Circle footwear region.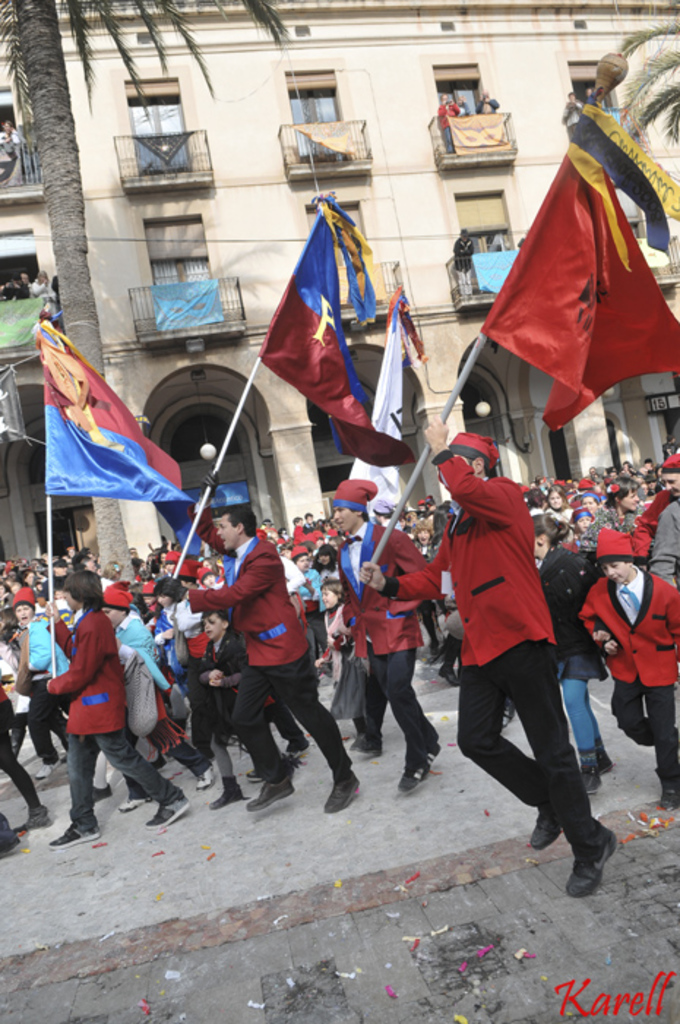
Region: <region>525, 812, 564, 857</region>.
